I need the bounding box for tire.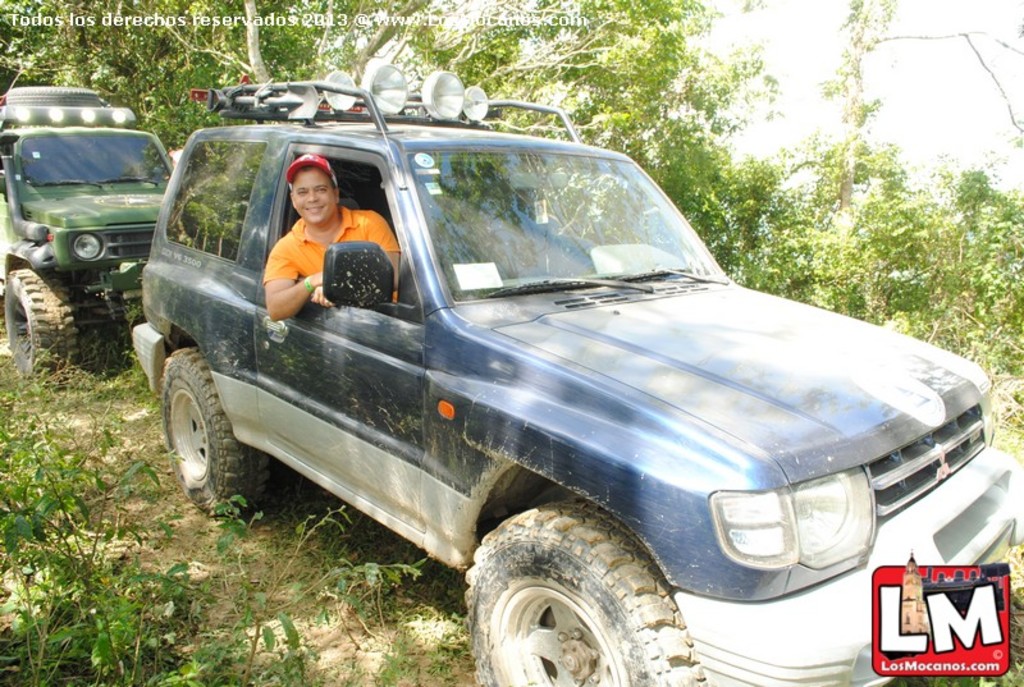
Here it is: 6 270 90 388.
